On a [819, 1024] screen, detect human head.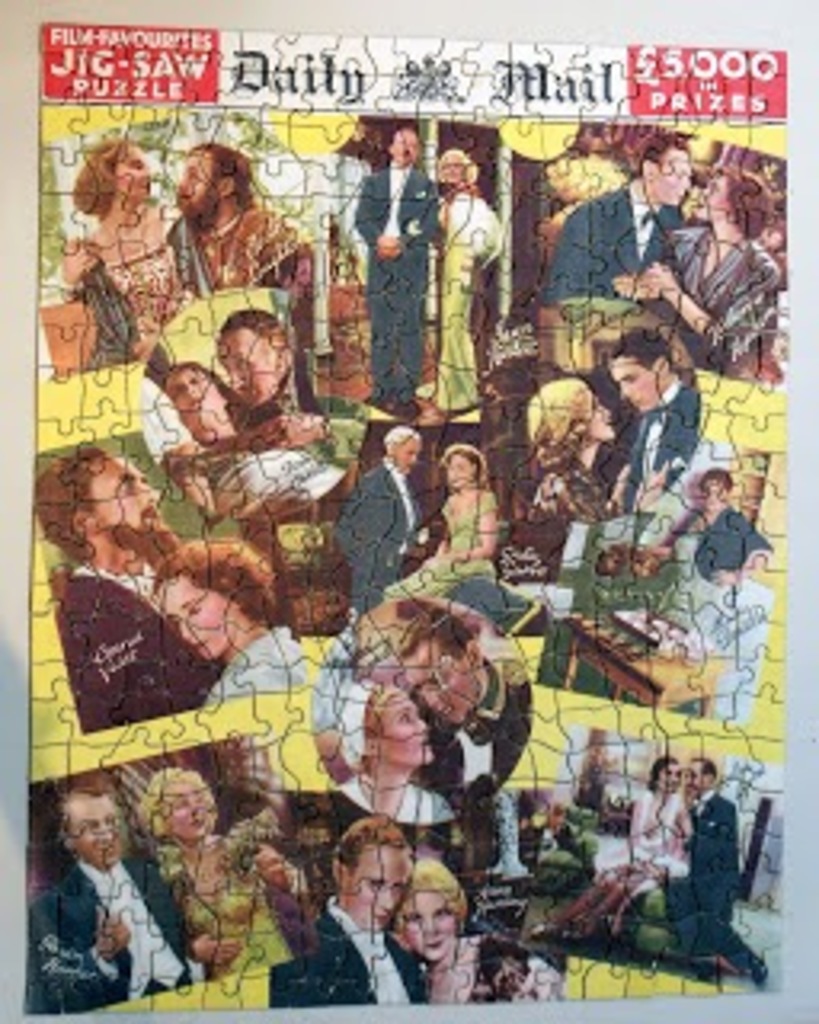
528 374 617 451.
